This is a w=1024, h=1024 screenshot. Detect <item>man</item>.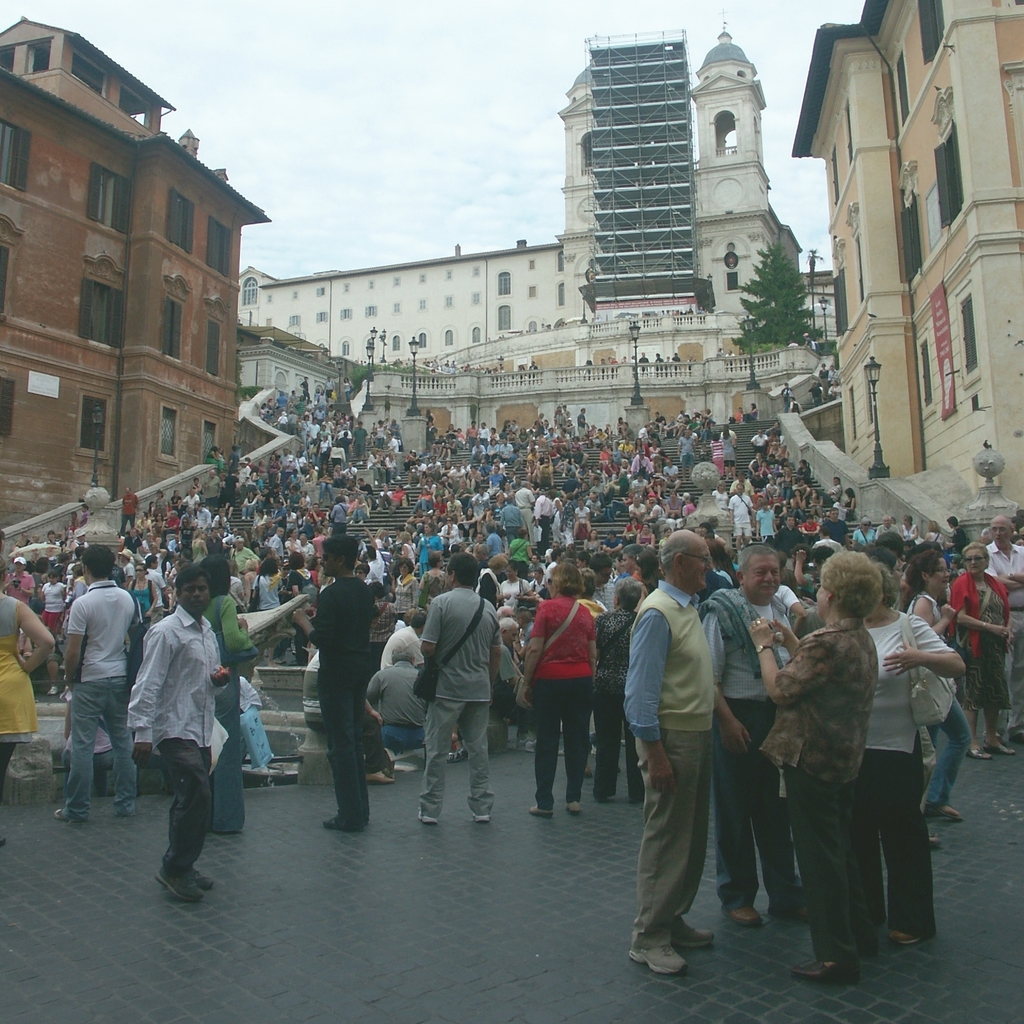
{"x1": 627, "y1": 497, "x2": 646, "y2": 527}.
